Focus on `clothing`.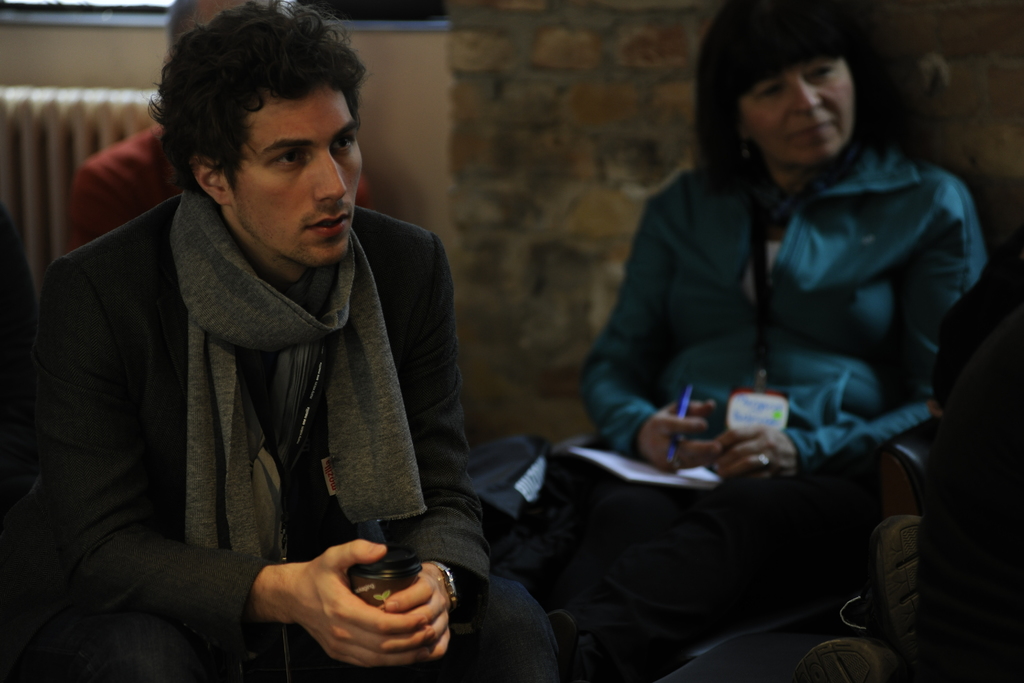
Focused at box=[61, 185, 452, 682].
